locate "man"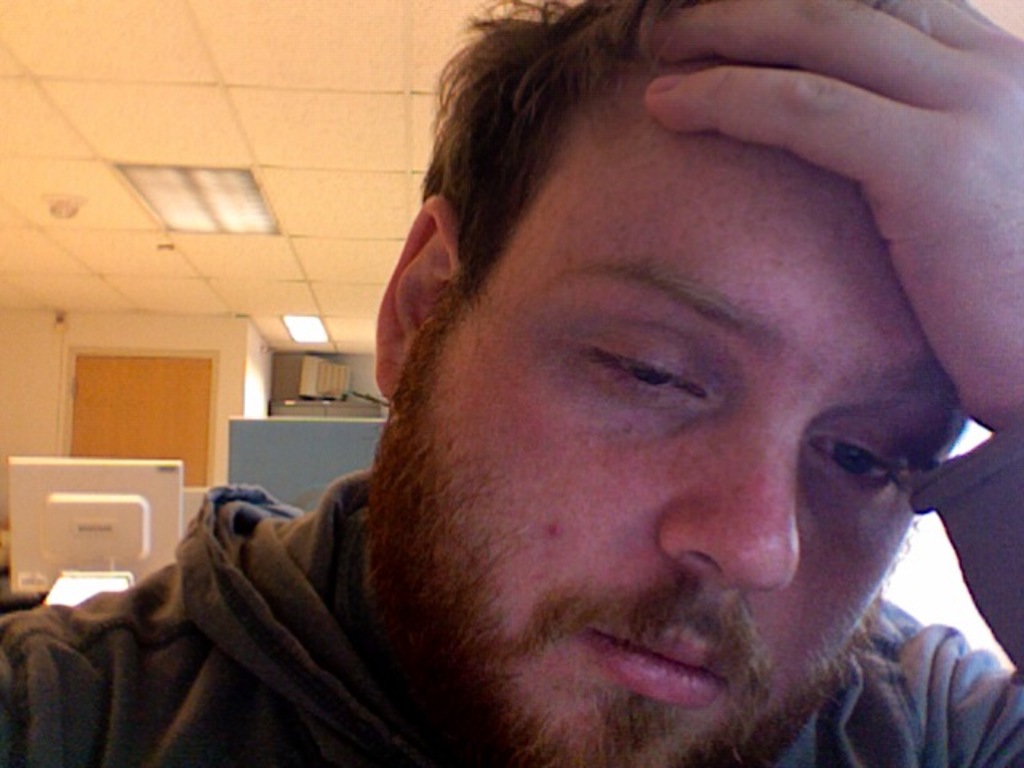
rect(154, 16, 1023, 767)
